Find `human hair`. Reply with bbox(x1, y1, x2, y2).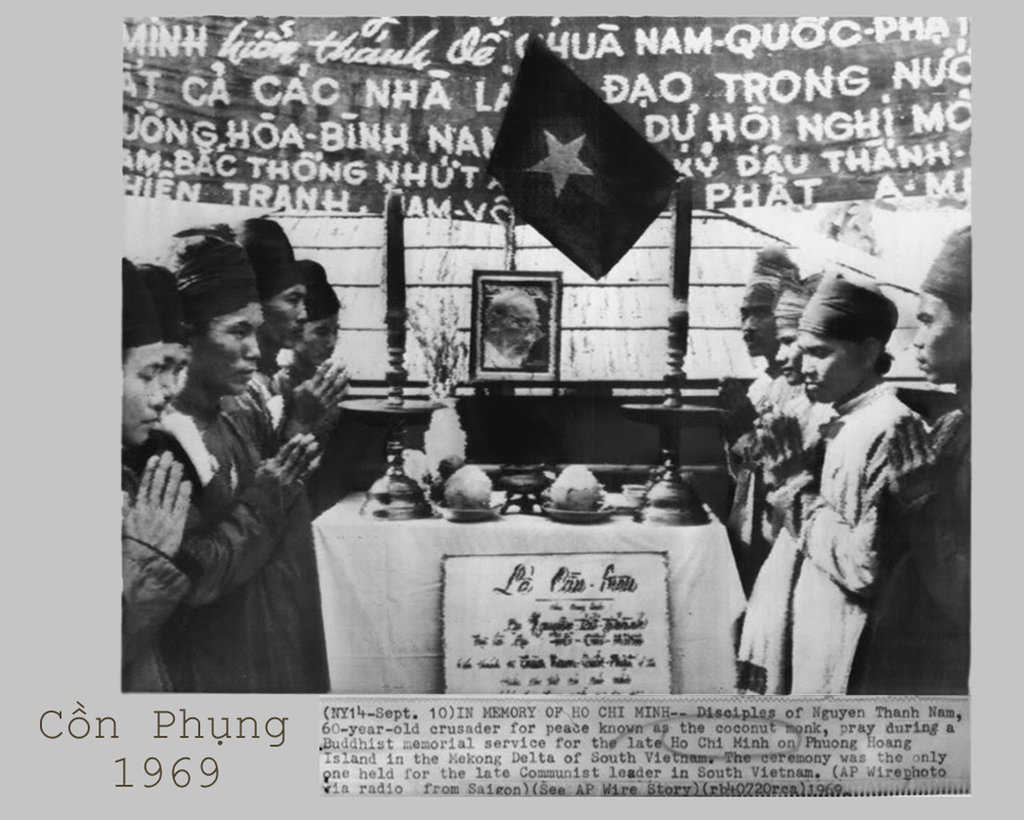
bbox(487, 289, 541, 327).
